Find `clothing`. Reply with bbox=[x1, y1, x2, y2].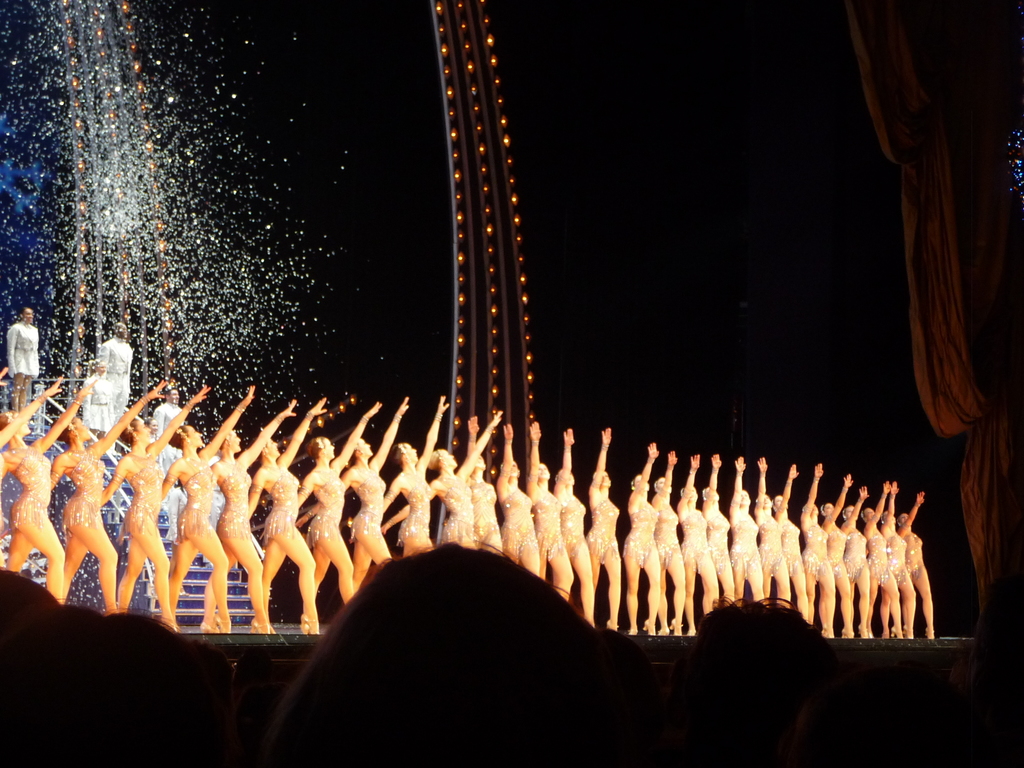
bbox=[886, 537, 902, 589].
